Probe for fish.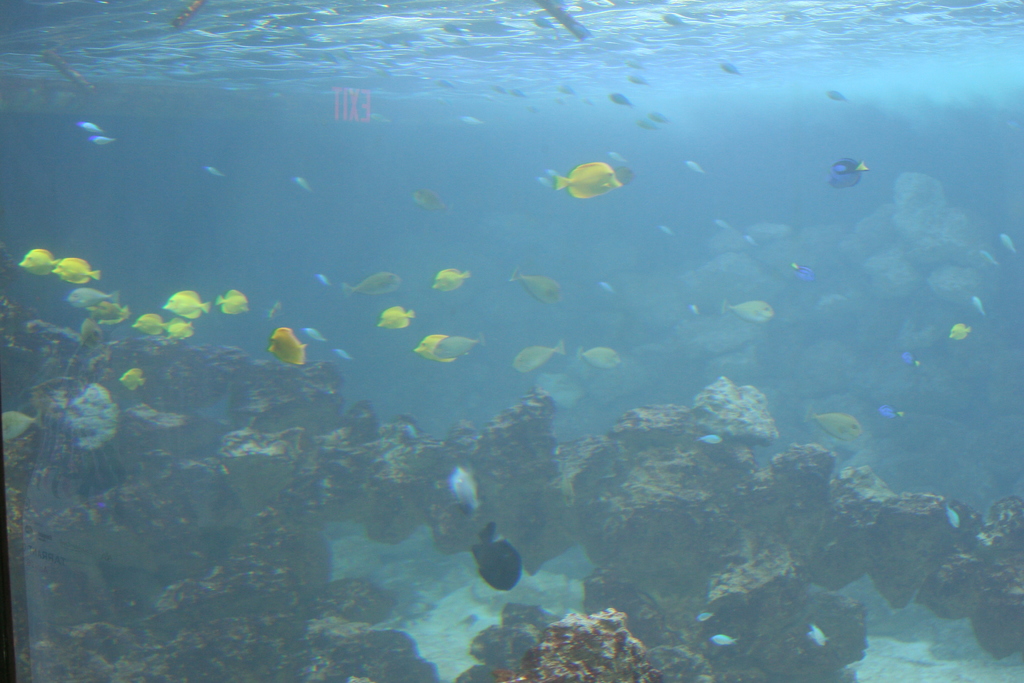
Probe result: select_region(824, 83, 845, 104).
